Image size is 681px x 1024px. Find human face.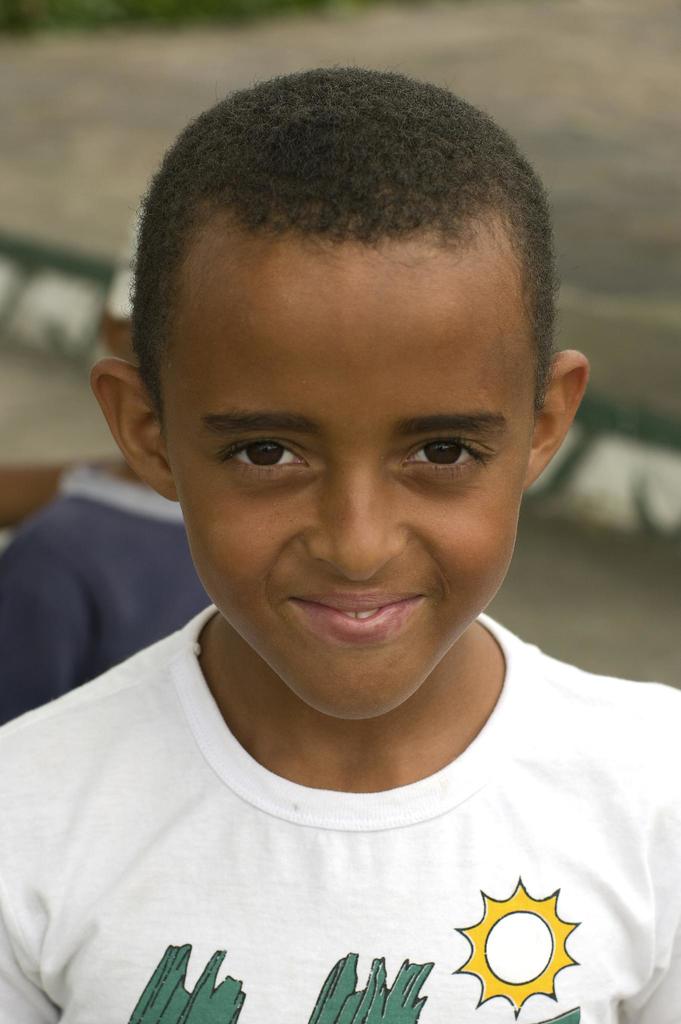
161/236/542/720.
